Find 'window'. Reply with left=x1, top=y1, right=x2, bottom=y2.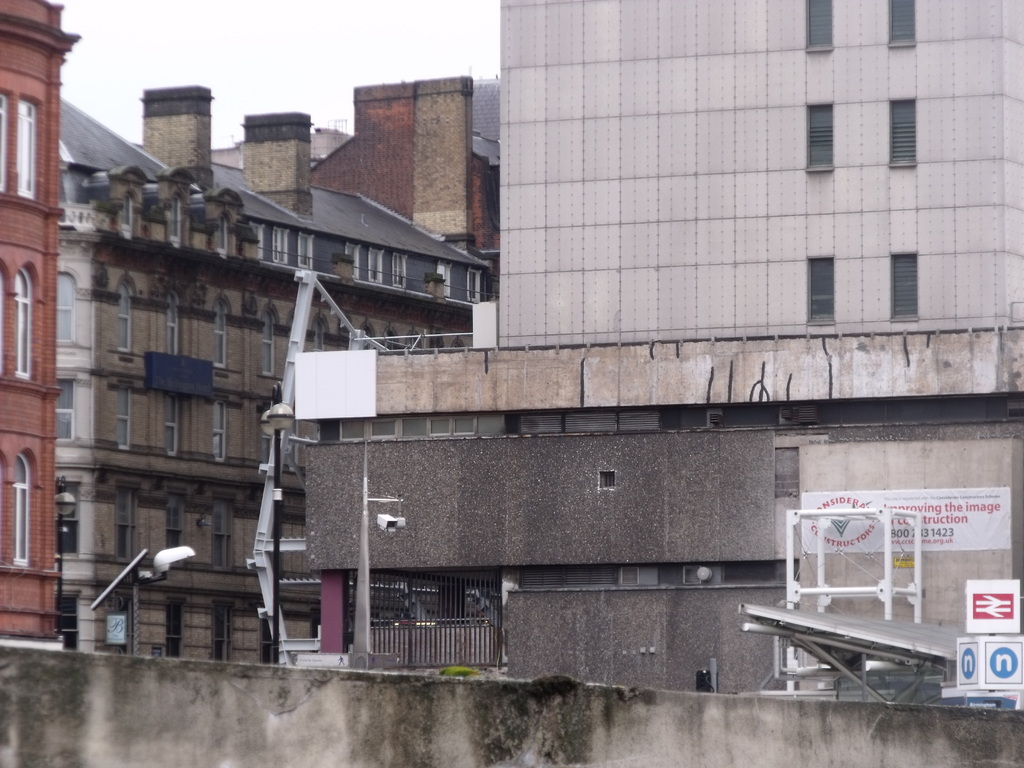
left=212, top=401, right=227, bottom=463.
